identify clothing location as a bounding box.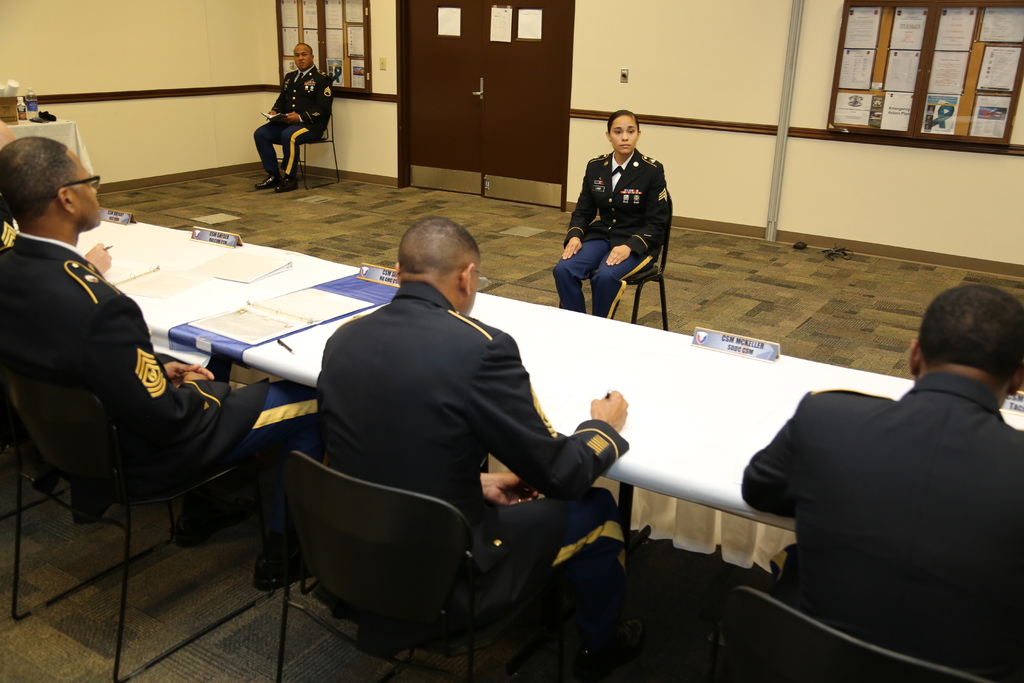
Rect(0, 230, 319, 555).
